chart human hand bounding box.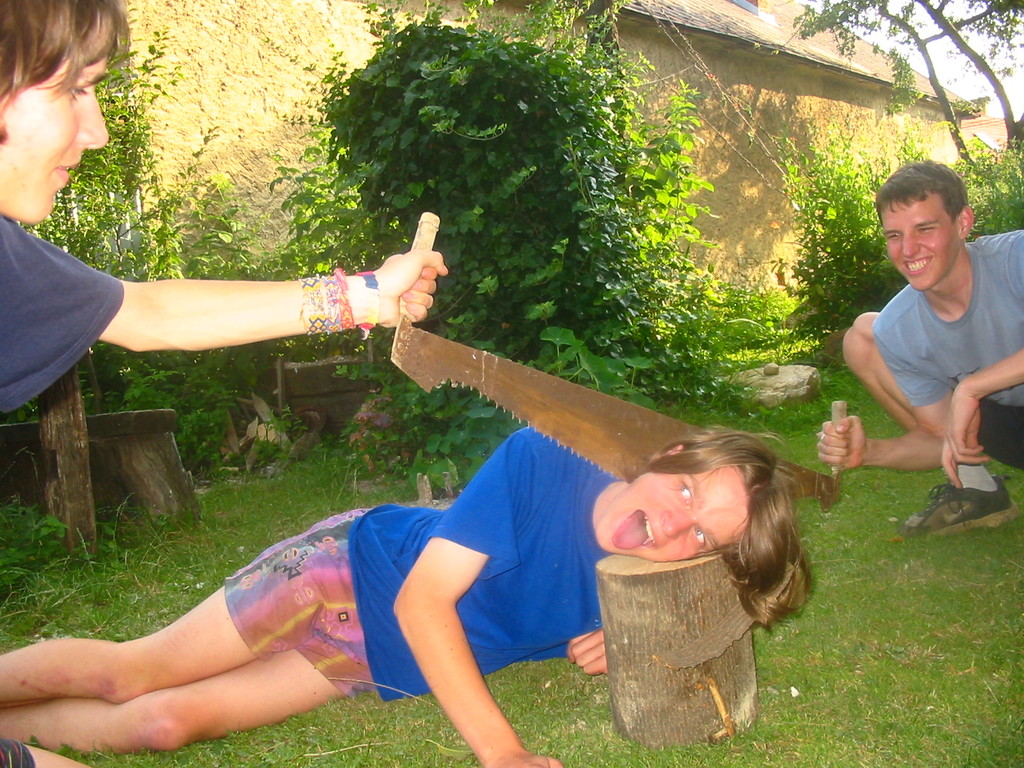
Charted: 936:383:993:492.
